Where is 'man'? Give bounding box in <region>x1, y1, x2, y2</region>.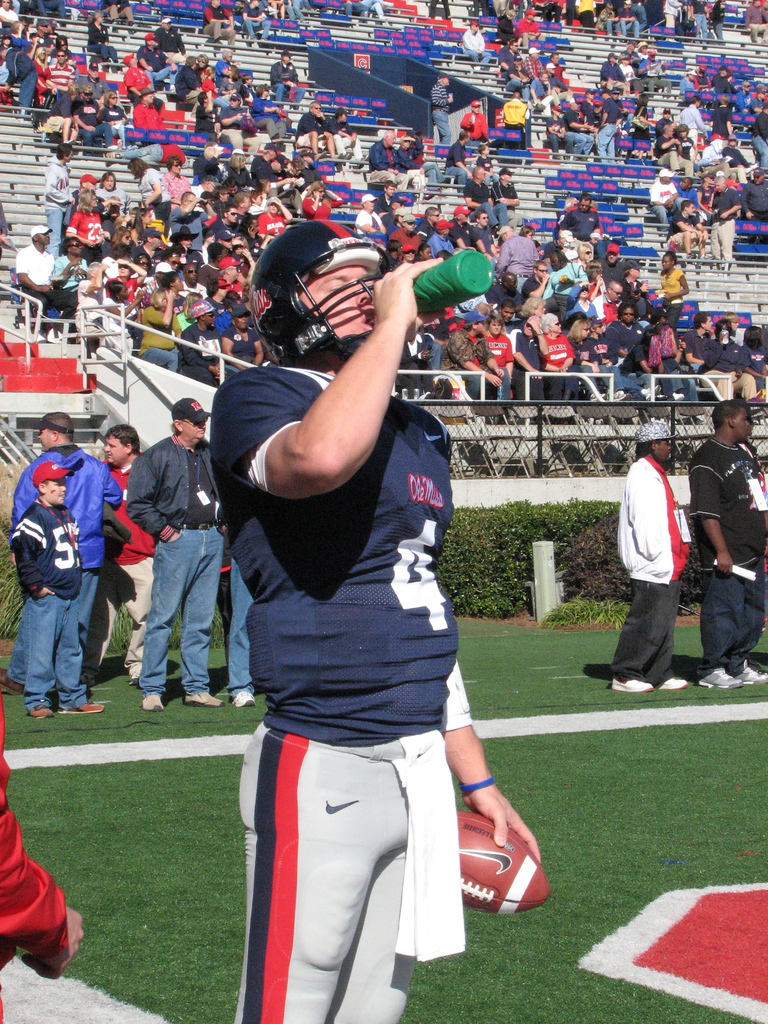
<region>639, 46, 650, 58</region>.
